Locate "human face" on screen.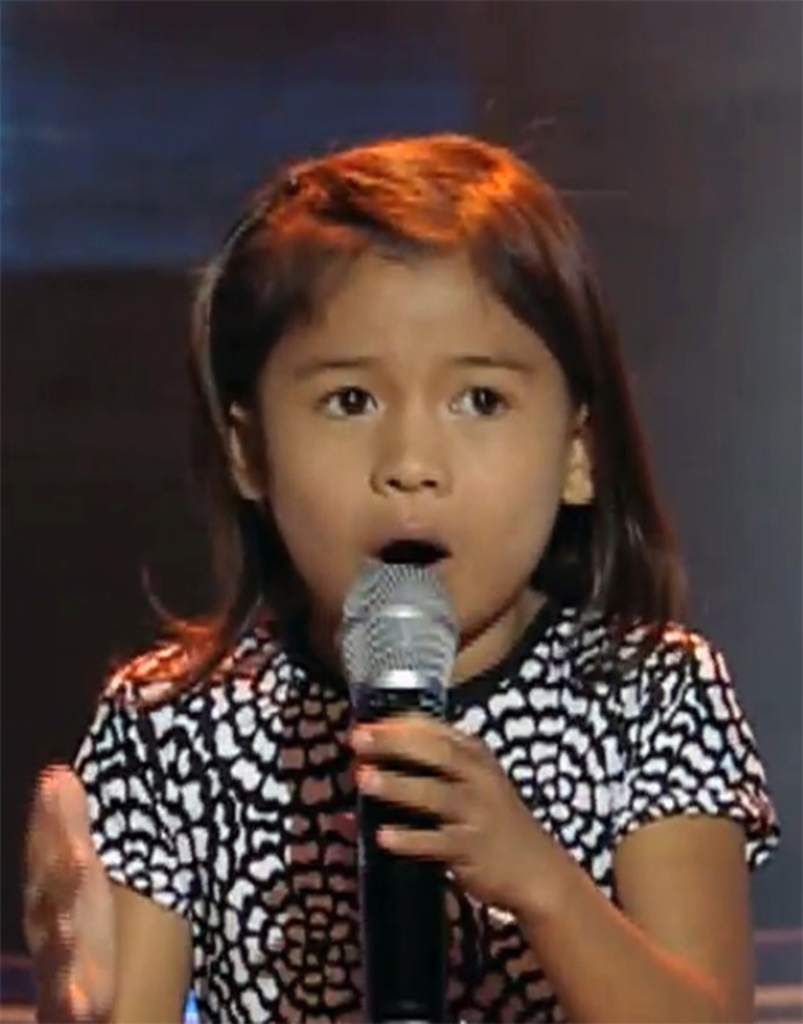
On screen at BBox(240, 237, 554, 653).
